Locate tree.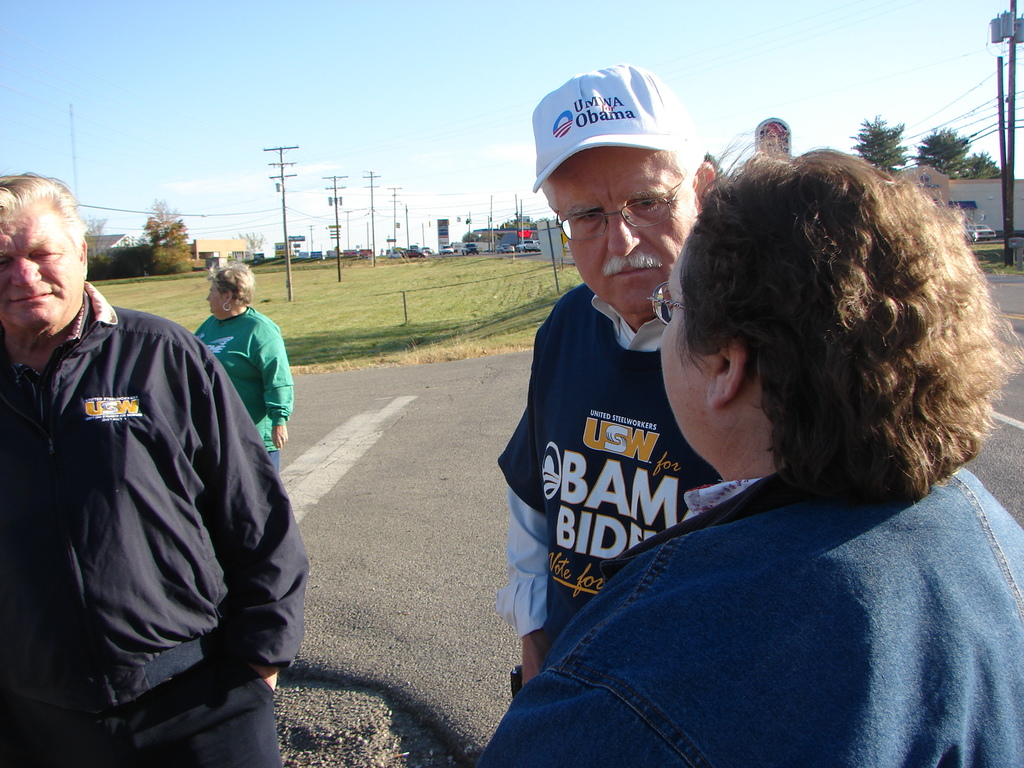
Bounding box: [959,148,996,186].
